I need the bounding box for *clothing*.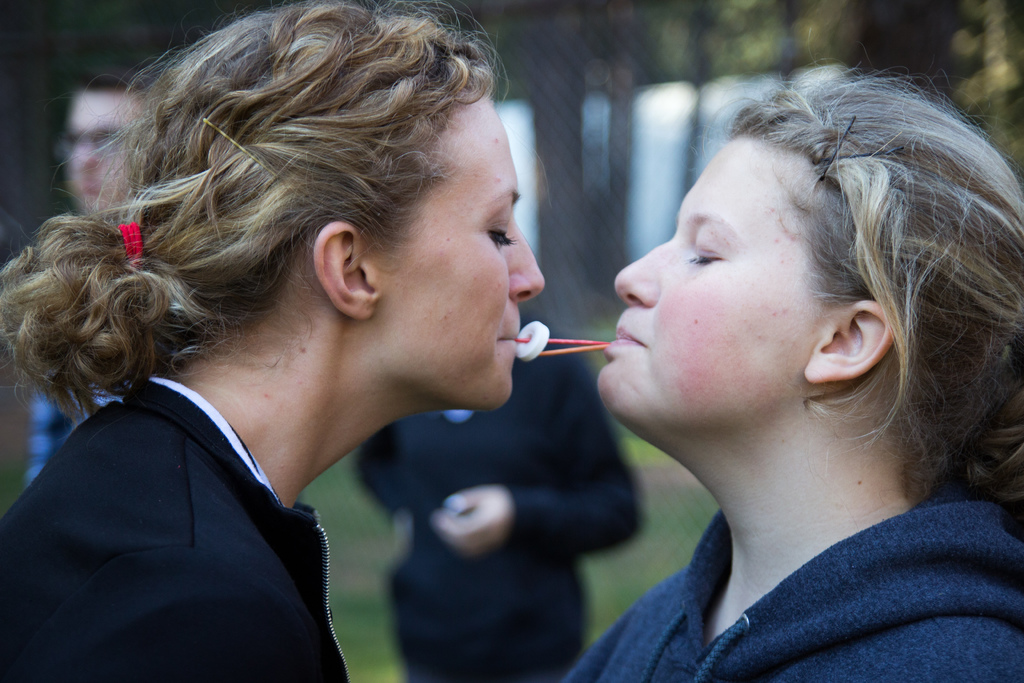
Here it is: <region>359, 313, 640, 682</region>.
